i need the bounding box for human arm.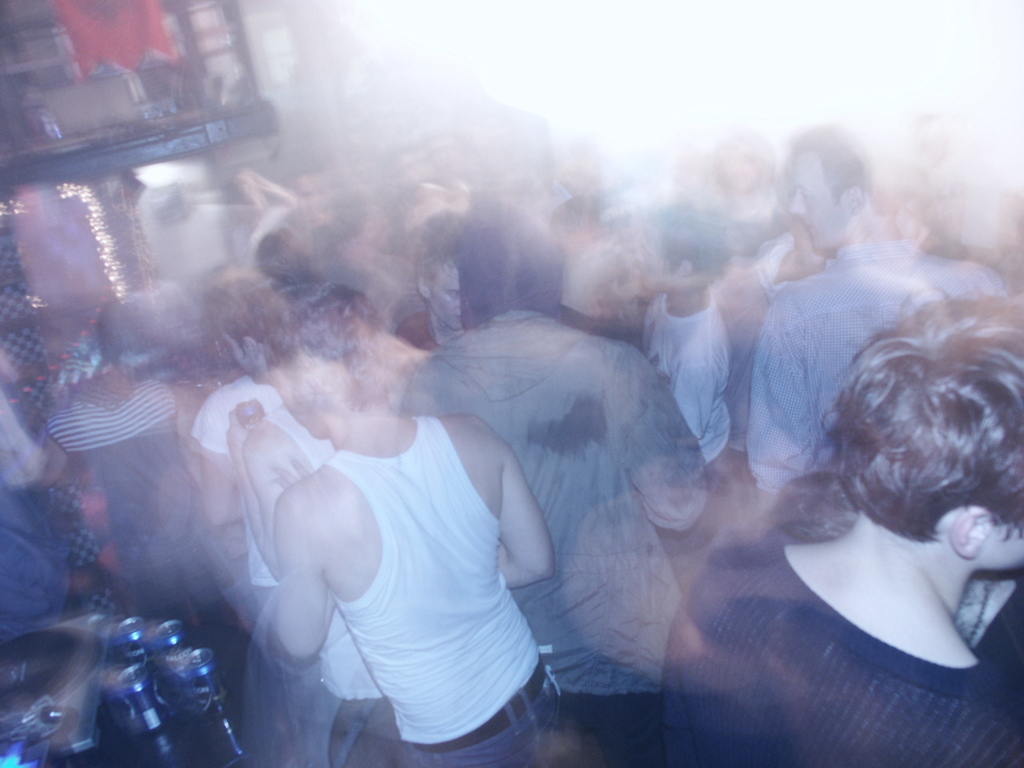
Here it is: [left=277, top=469, right=339, bottom=646].
